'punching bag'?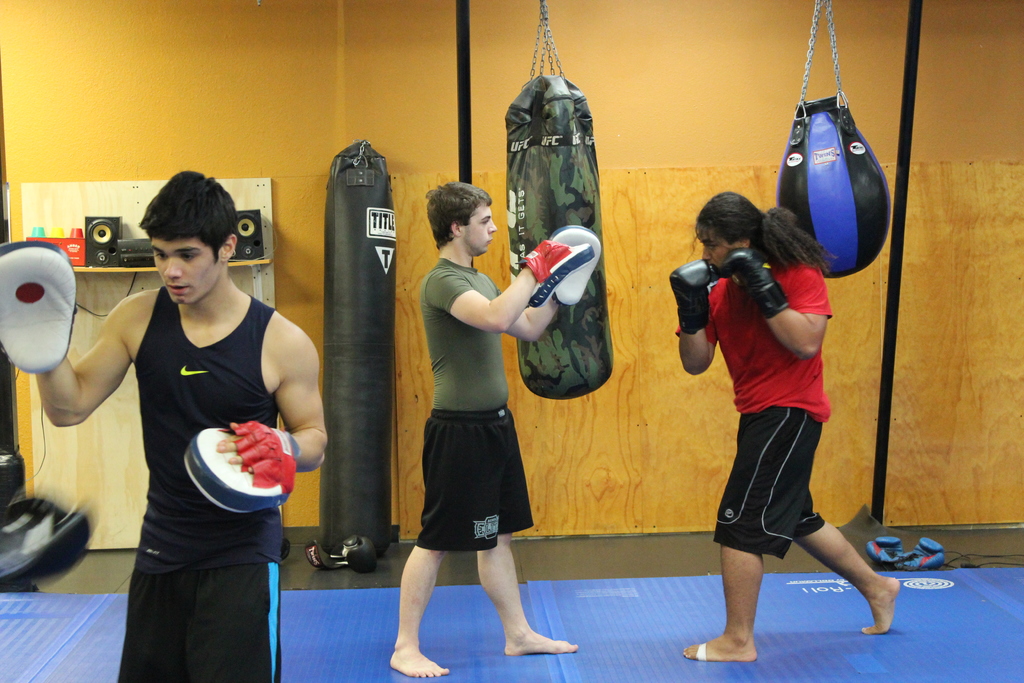
320 138 394 556
